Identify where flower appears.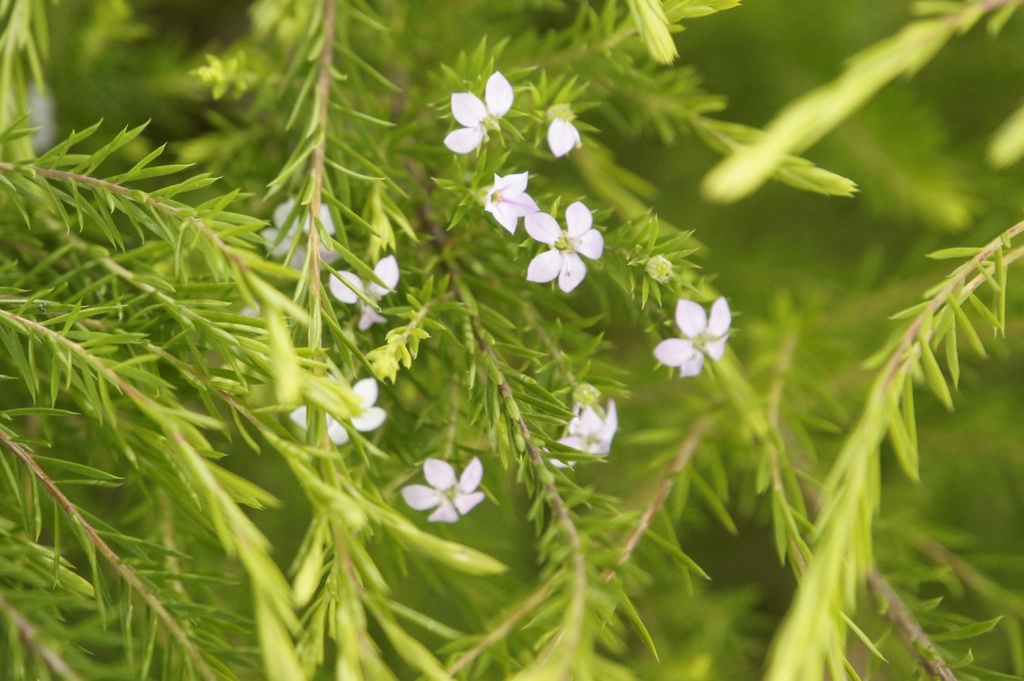
Appears at [left=250, top=198, right=341, bottom=277].
